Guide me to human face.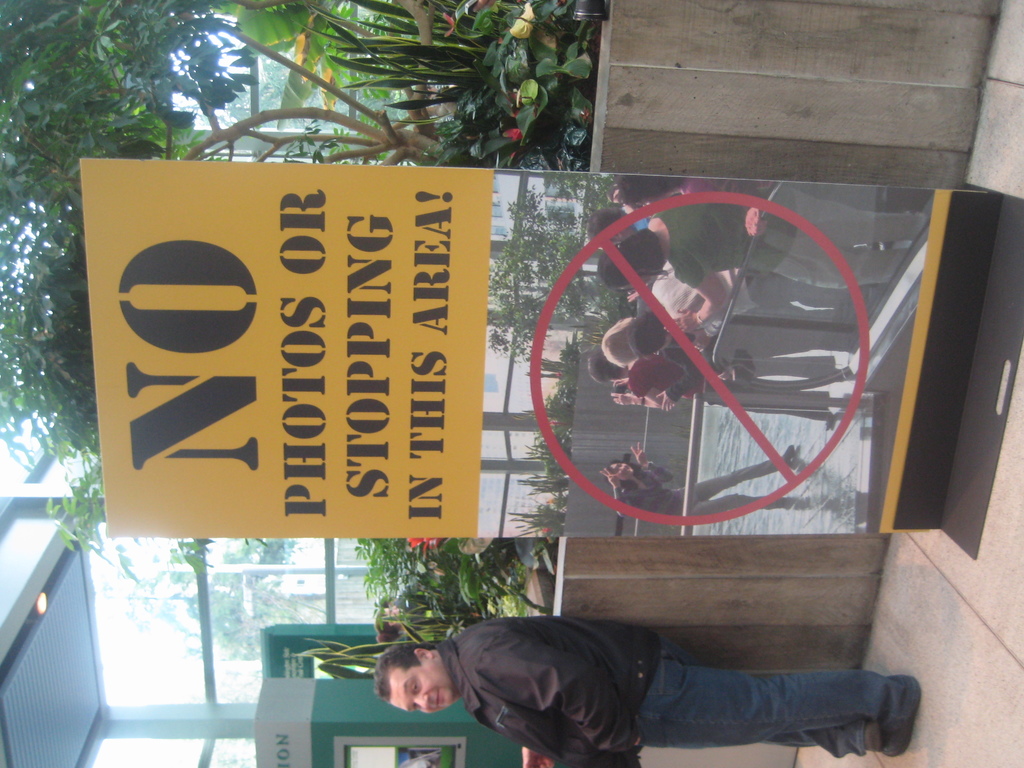
Guidance: 609,461,636,483.
